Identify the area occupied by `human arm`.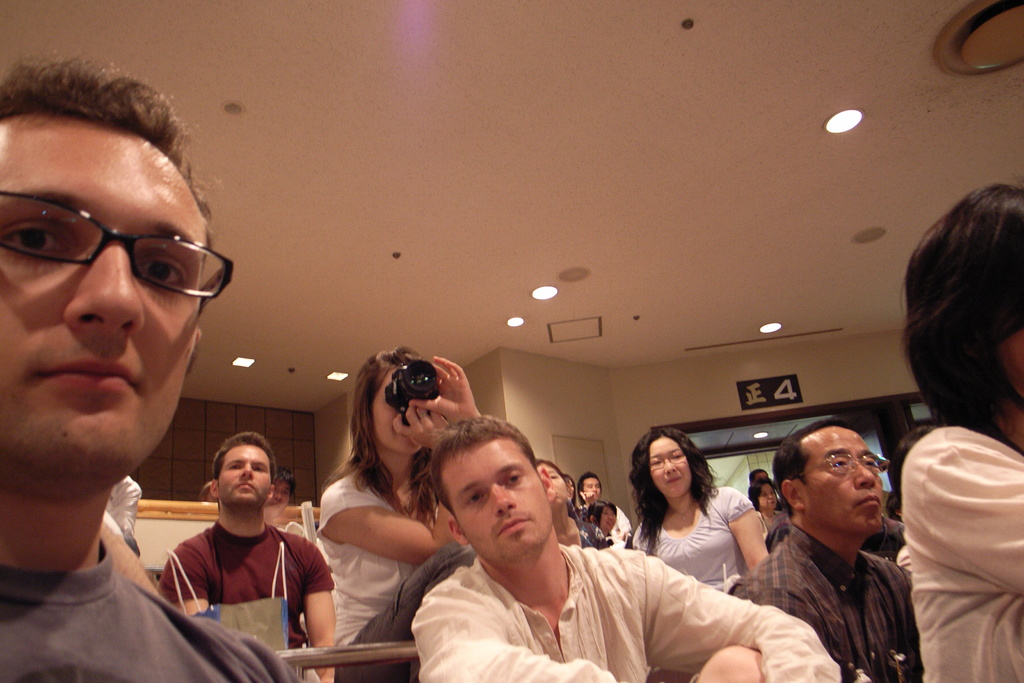
Area: box(641, 552, 838, 682).
